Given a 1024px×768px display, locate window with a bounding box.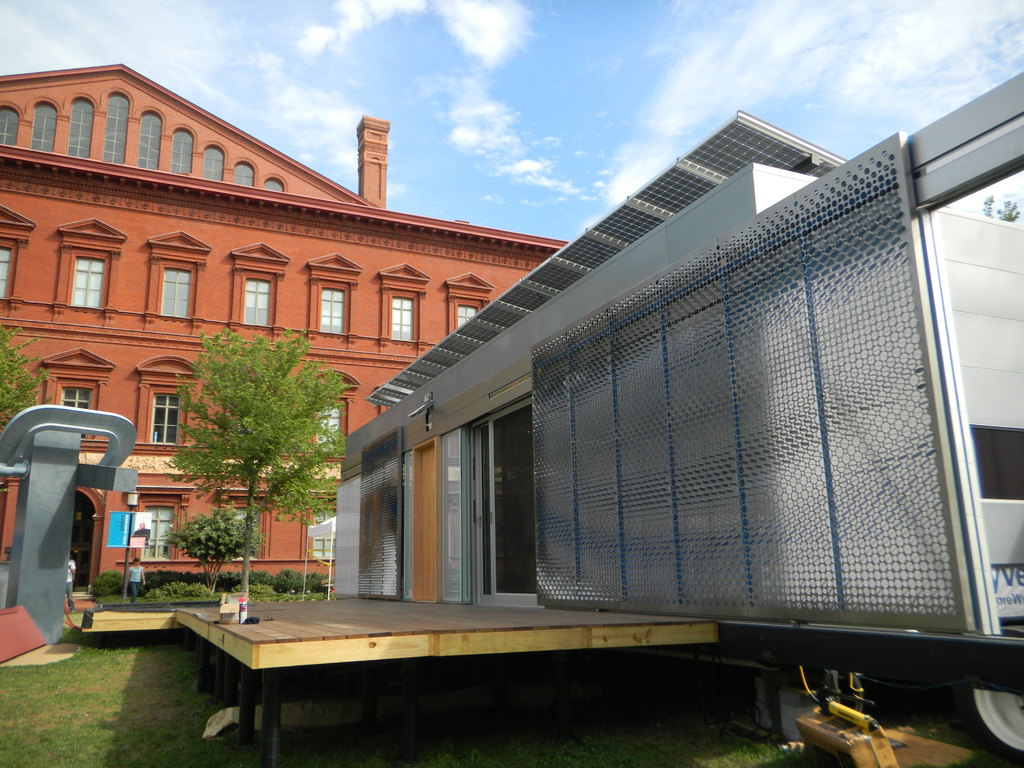
Located: BBox(29, 109, 61, 156).
